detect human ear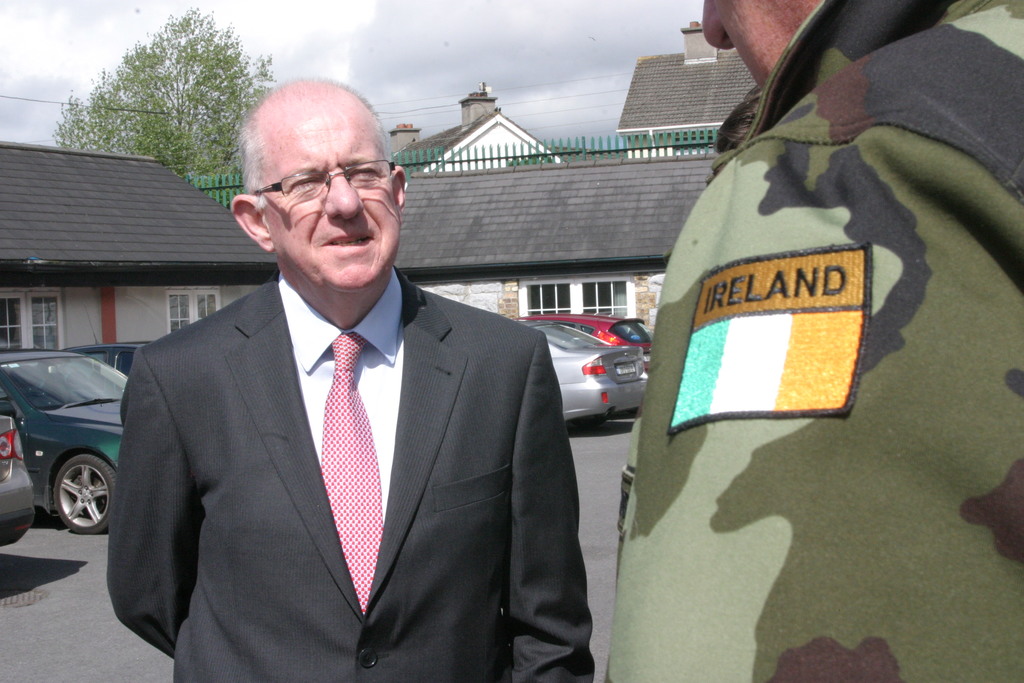
<box>392,162,409,207</box>
